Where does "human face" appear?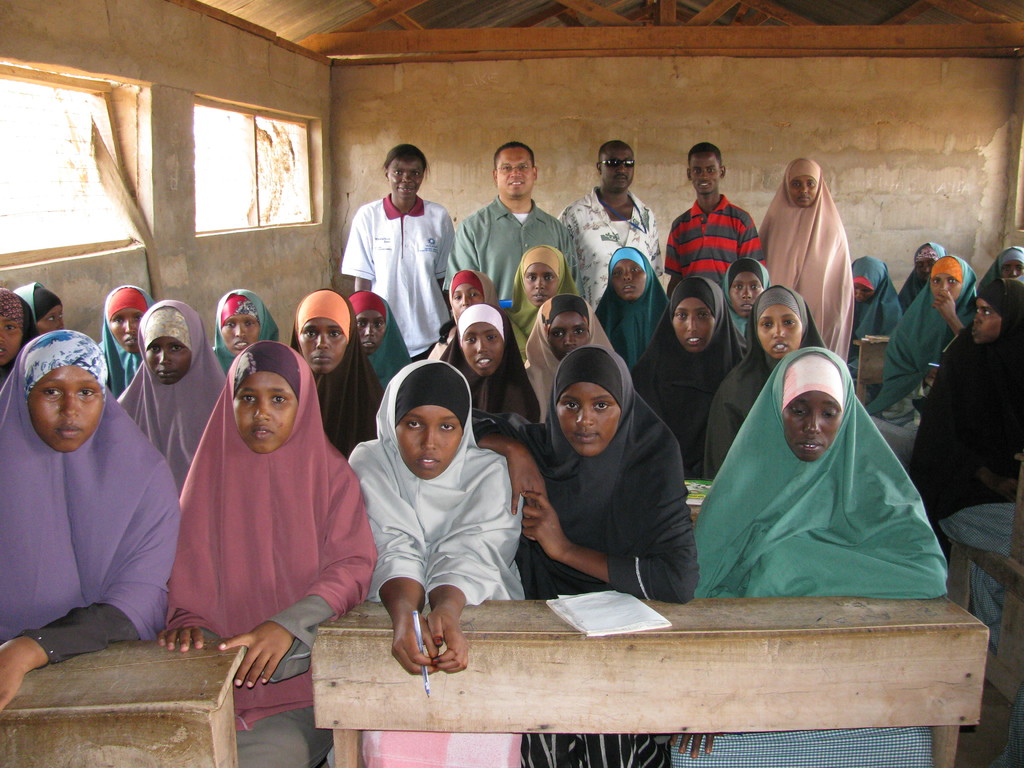
Appears at x1=149, y1=333, x2=189, y2=378.
